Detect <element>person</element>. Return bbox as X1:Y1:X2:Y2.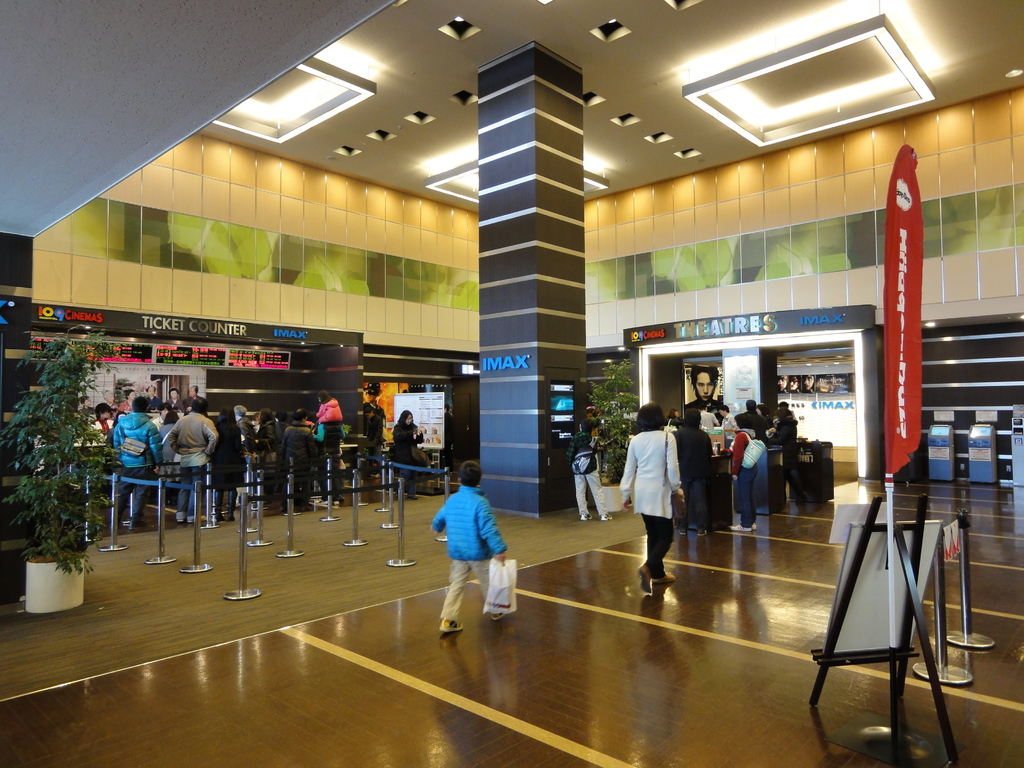
692:365:717:399.
